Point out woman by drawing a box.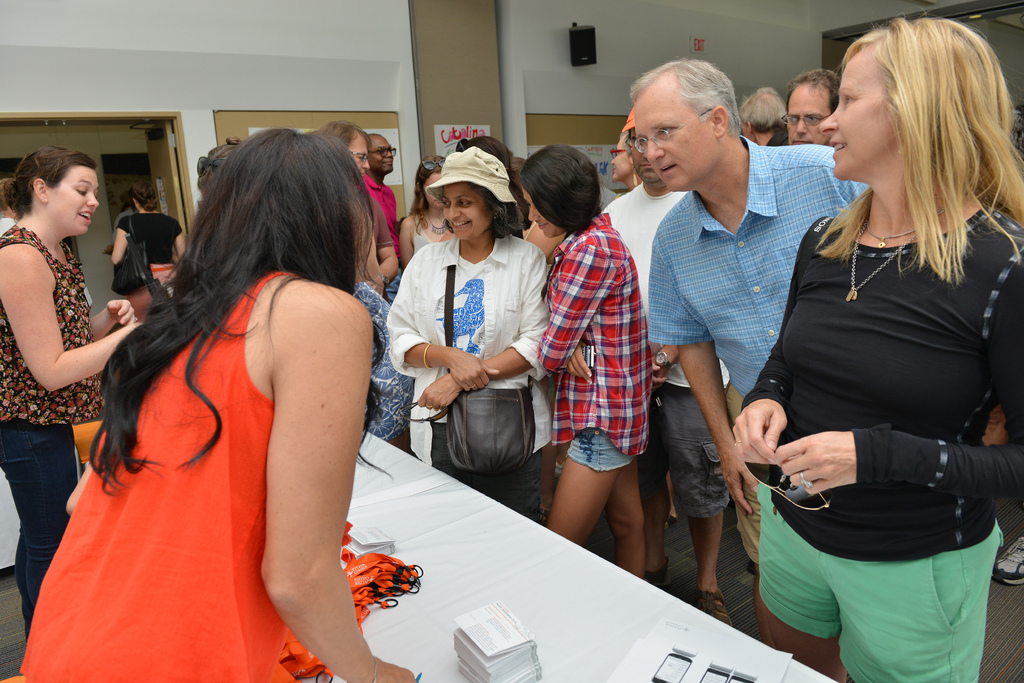
pyautogui.locateOnScreen(0, 147, 145, 648).
